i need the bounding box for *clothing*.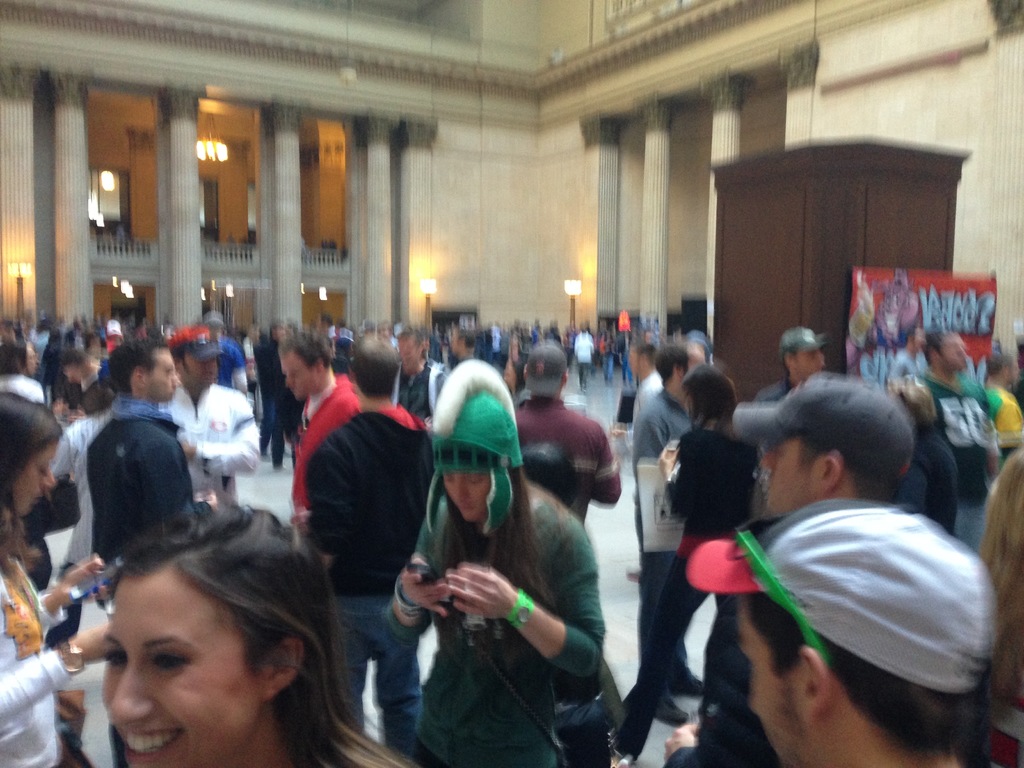
Here it is: [662,515,781,767].
